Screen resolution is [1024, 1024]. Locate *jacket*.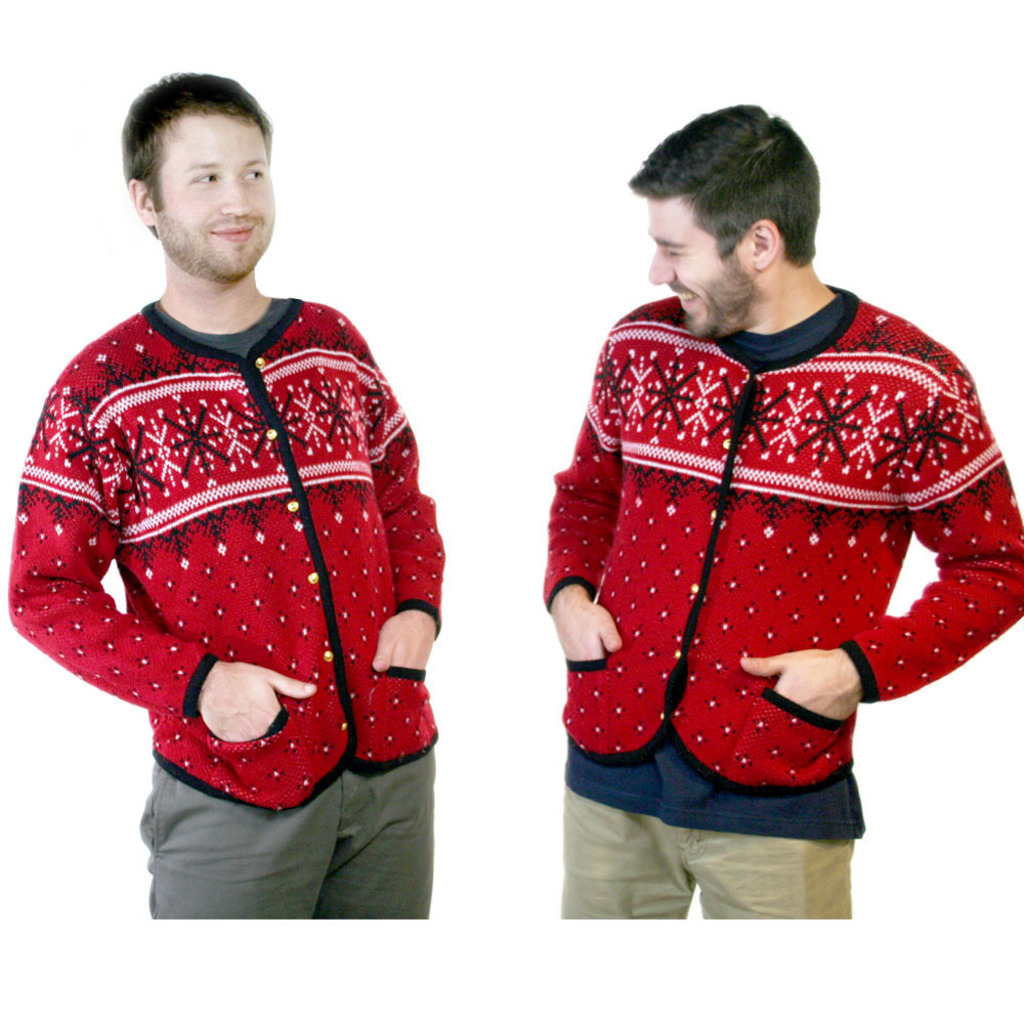
<box>30,191,474,780</box>.
